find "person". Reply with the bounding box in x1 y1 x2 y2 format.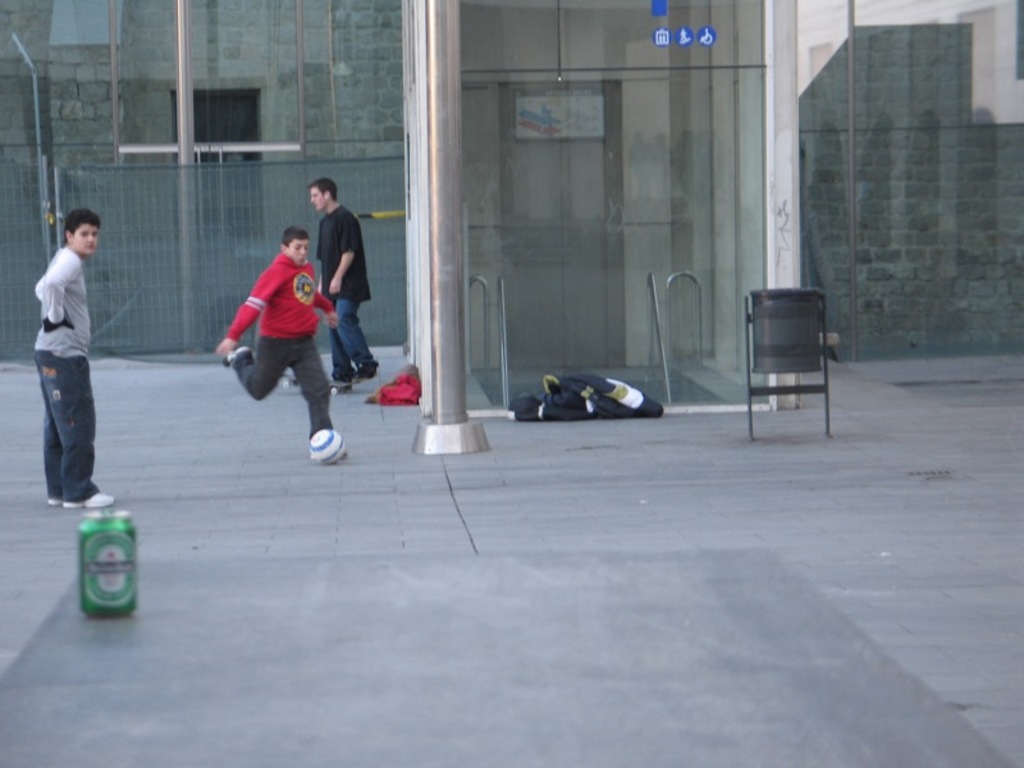
24 202 119 512.
